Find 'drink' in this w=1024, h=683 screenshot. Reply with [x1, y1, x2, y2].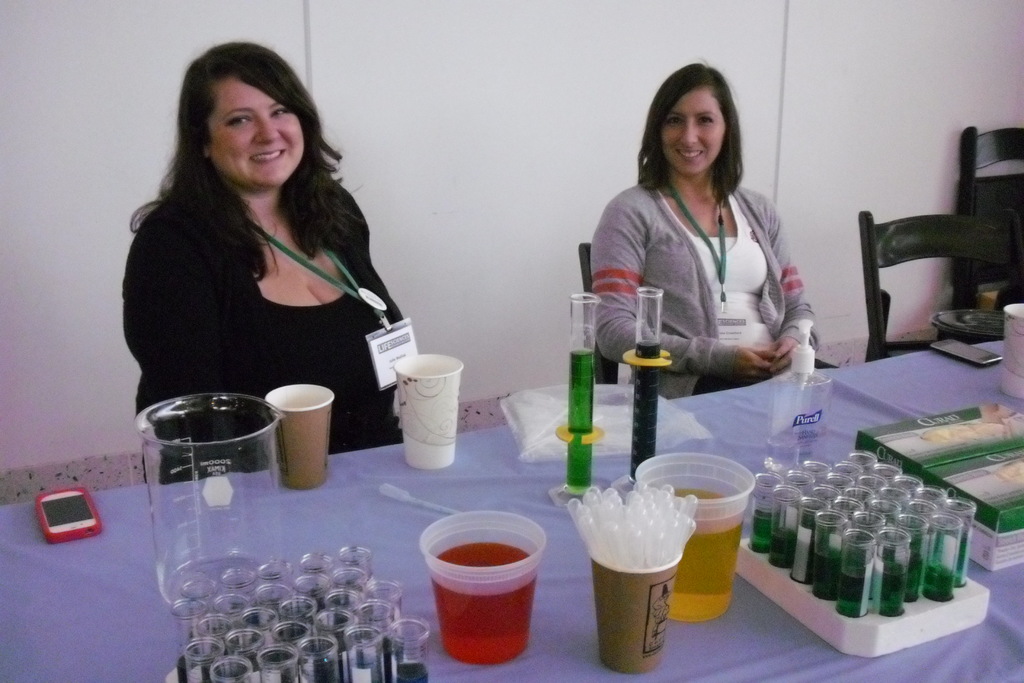
[416, 516, 558, 673].
